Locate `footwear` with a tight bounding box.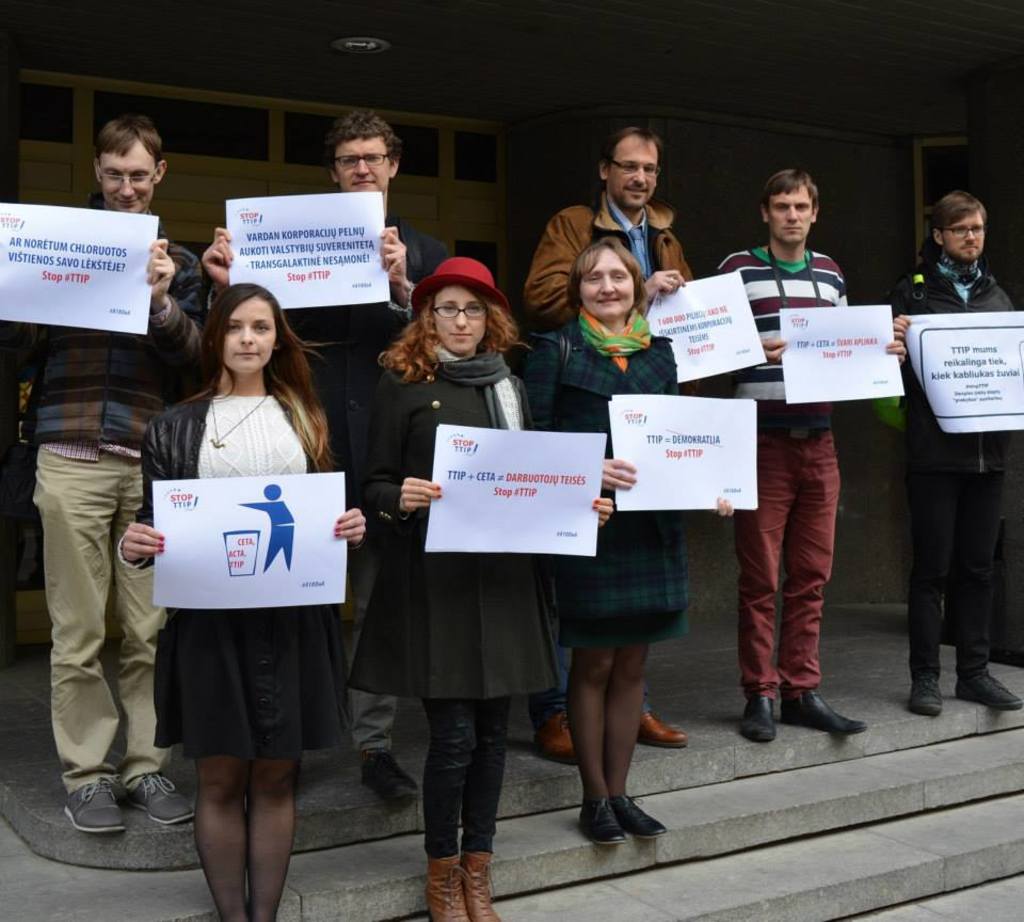
<region>458, 851, 500, 921</region>.
